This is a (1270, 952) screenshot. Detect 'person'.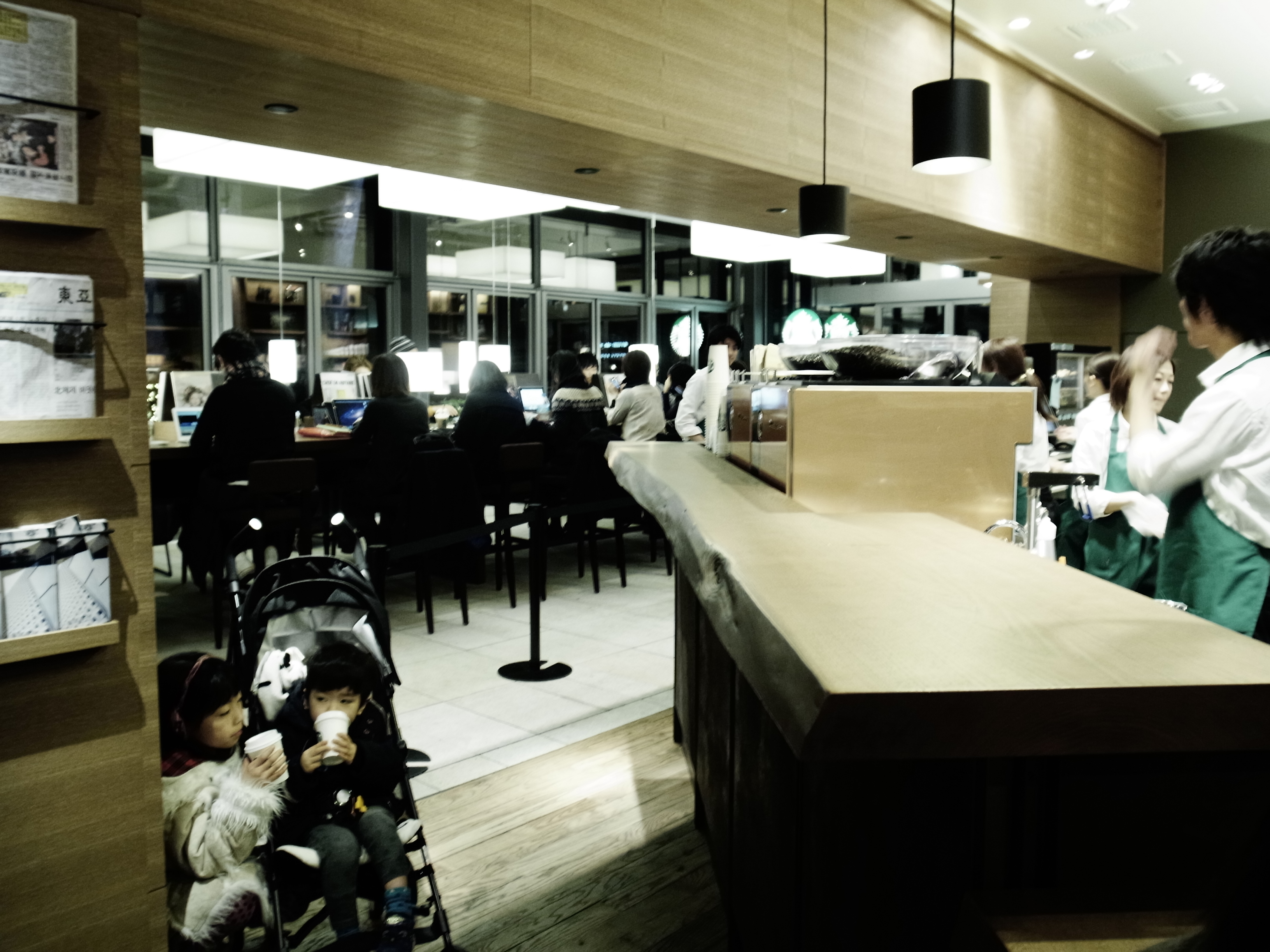
BBox(131, 139, 167, 219).
